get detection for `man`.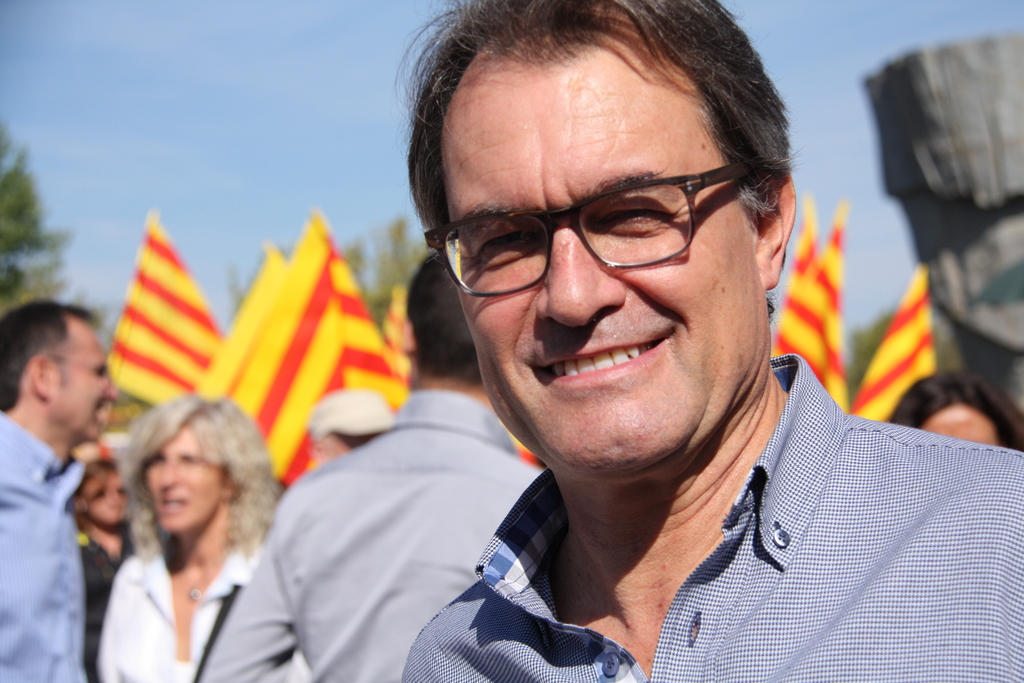
Detection: (196, 243, 564, 682).
